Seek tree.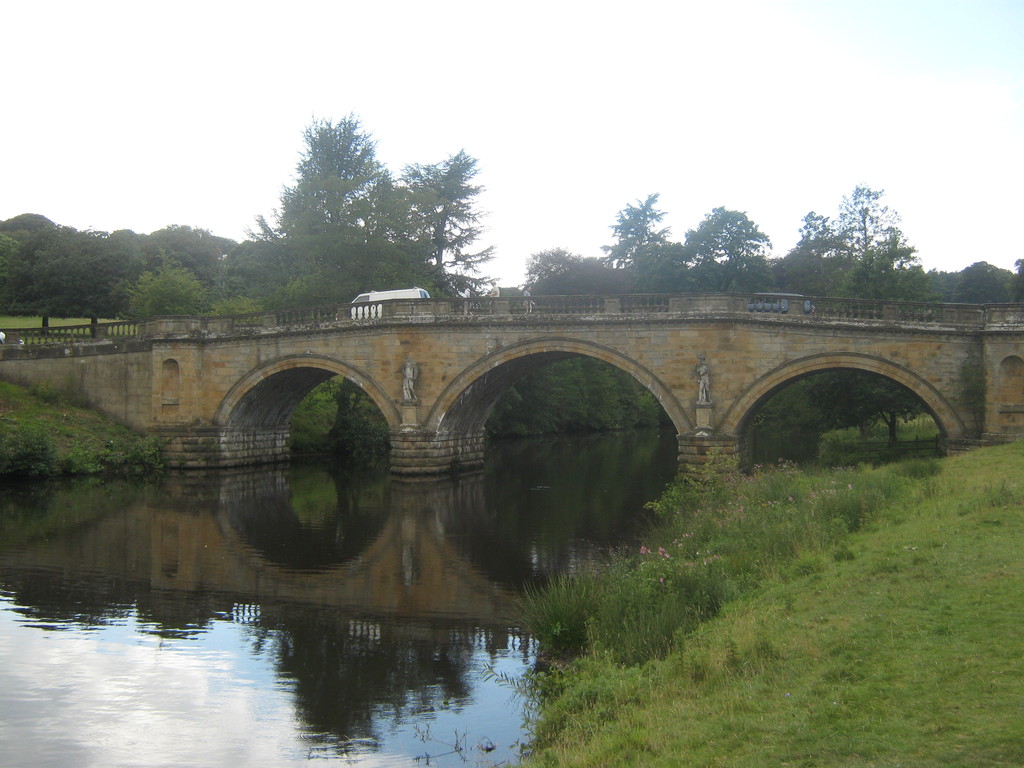
(x1=797, y1=180, x2=919, y2=272).
